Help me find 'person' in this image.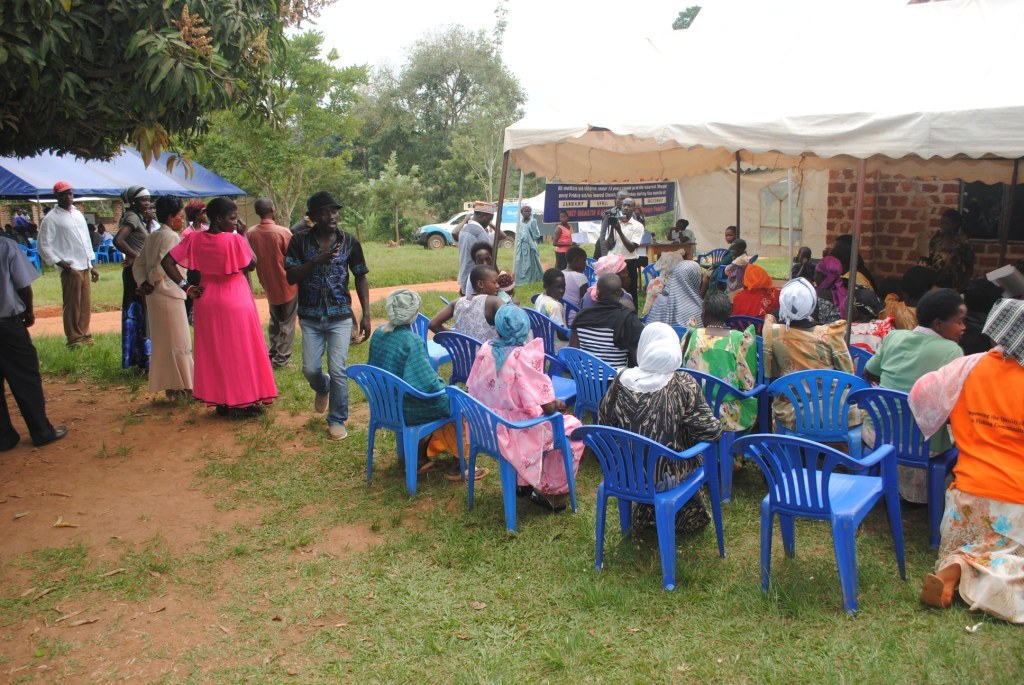
Found it: 158, 195, 275, 419.
